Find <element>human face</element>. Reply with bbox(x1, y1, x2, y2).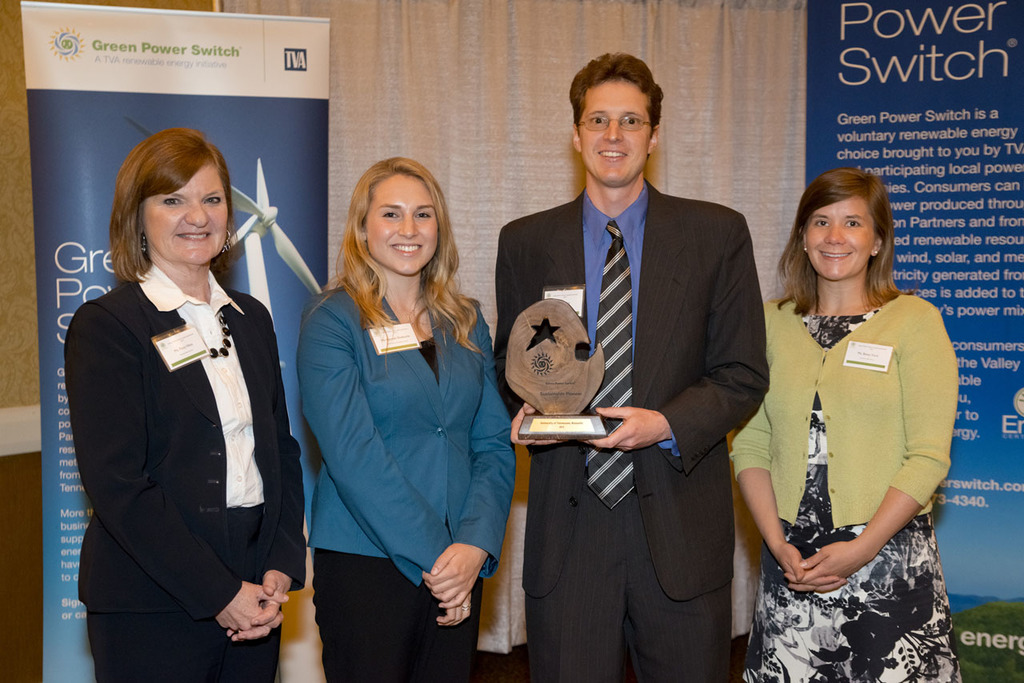
bbox(364, 174, 438, 276).
